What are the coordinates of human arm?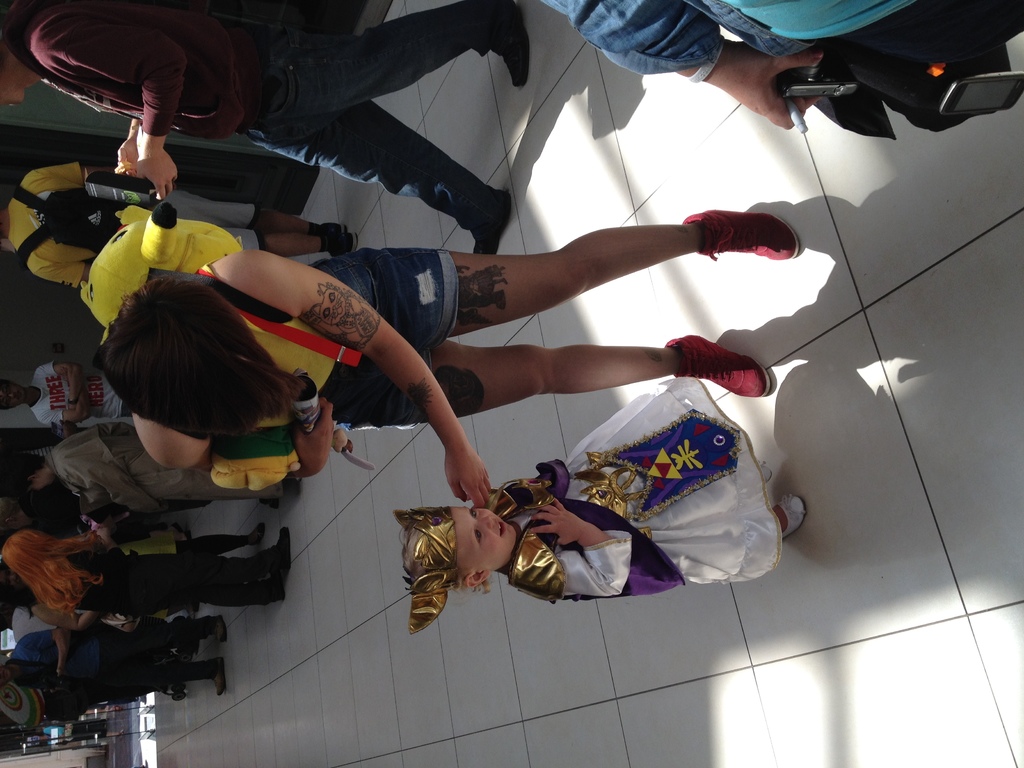
(left=541, top=0, right=821, bottom=134).
